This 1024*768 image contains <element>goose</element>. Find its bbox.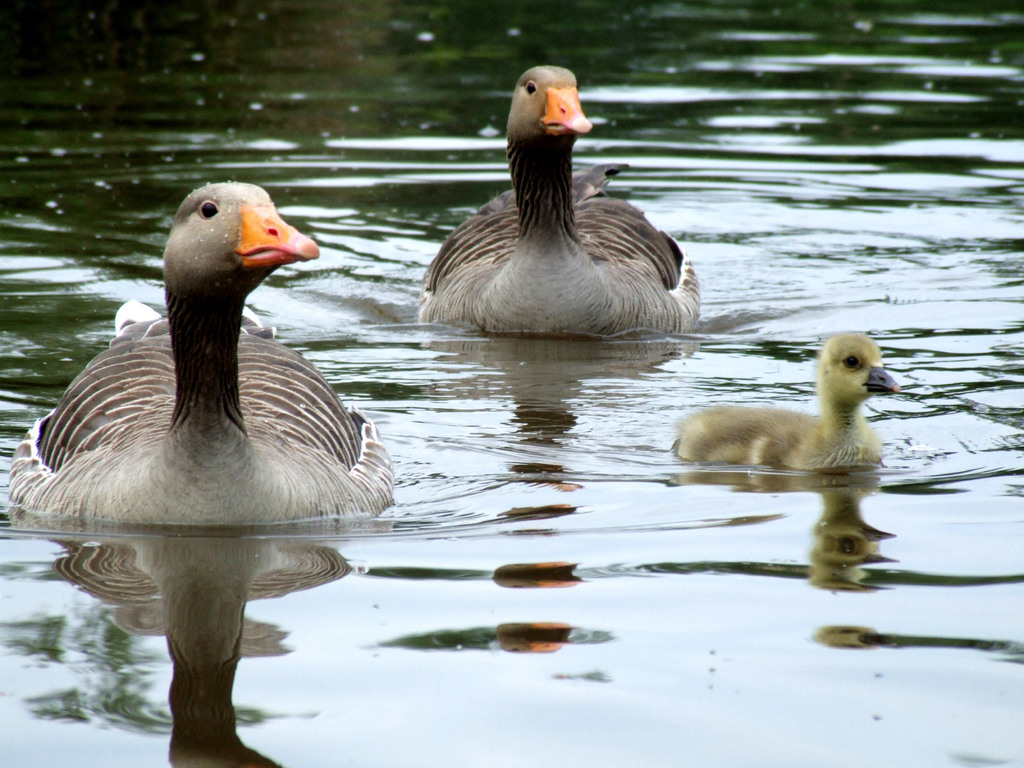
pyautogui.locateOnScreen(7, 182, 391, 525).
